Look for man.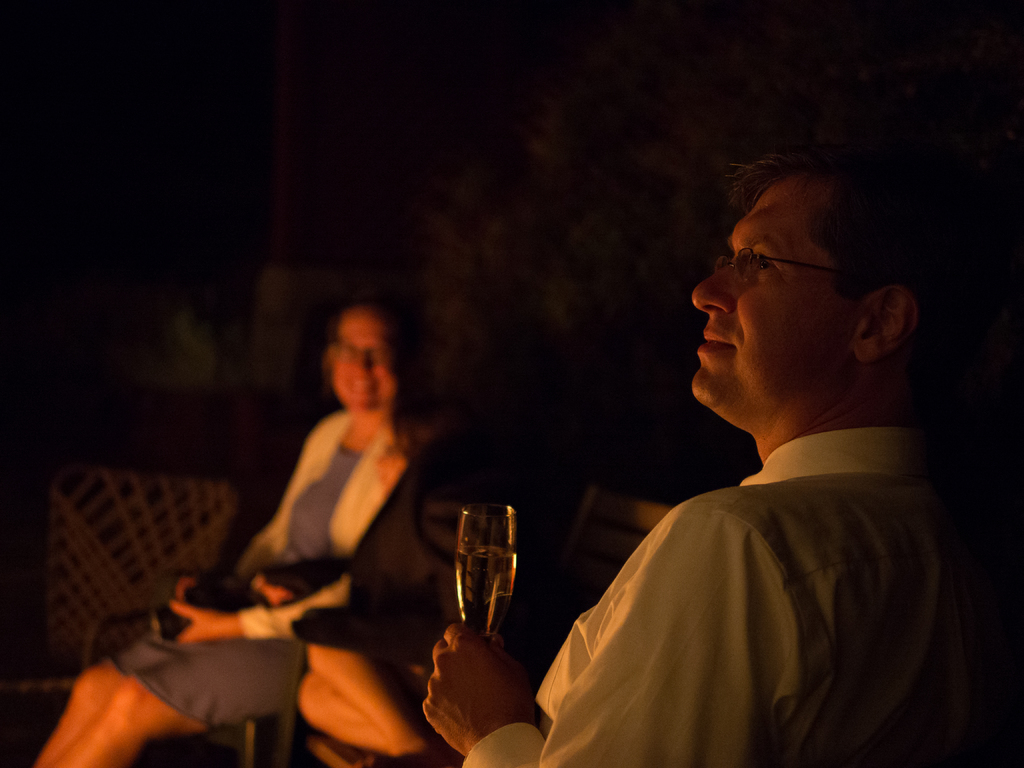
Found: 513,140,988,751.
